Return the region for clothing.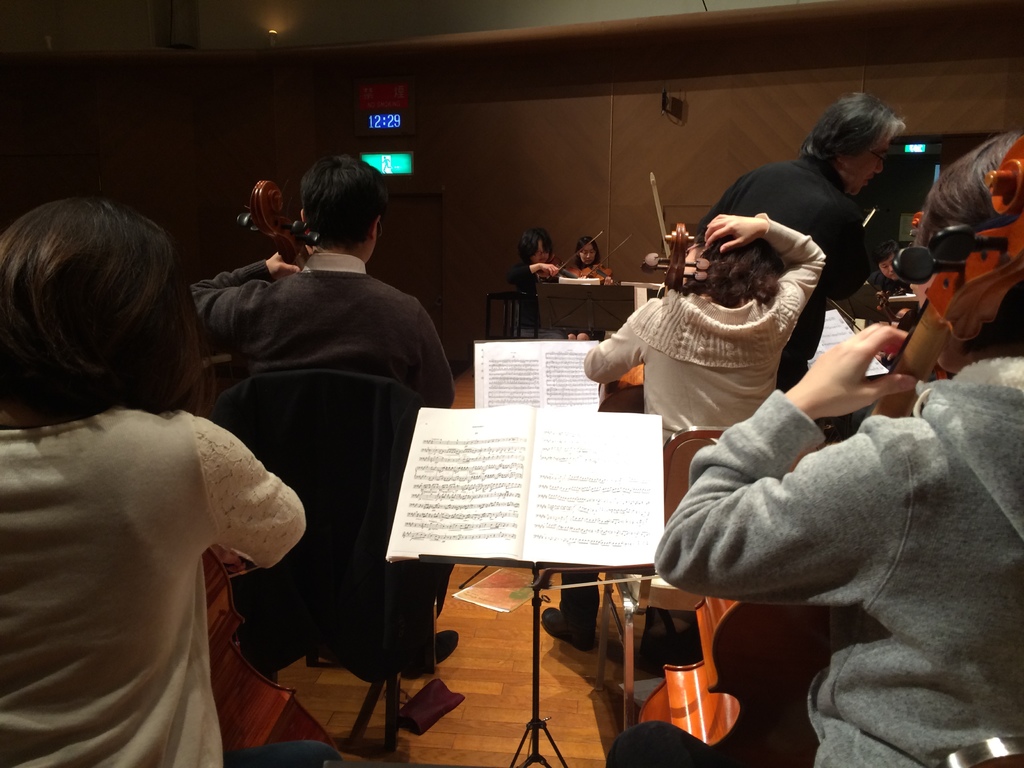
507, 260, 574, 343.
